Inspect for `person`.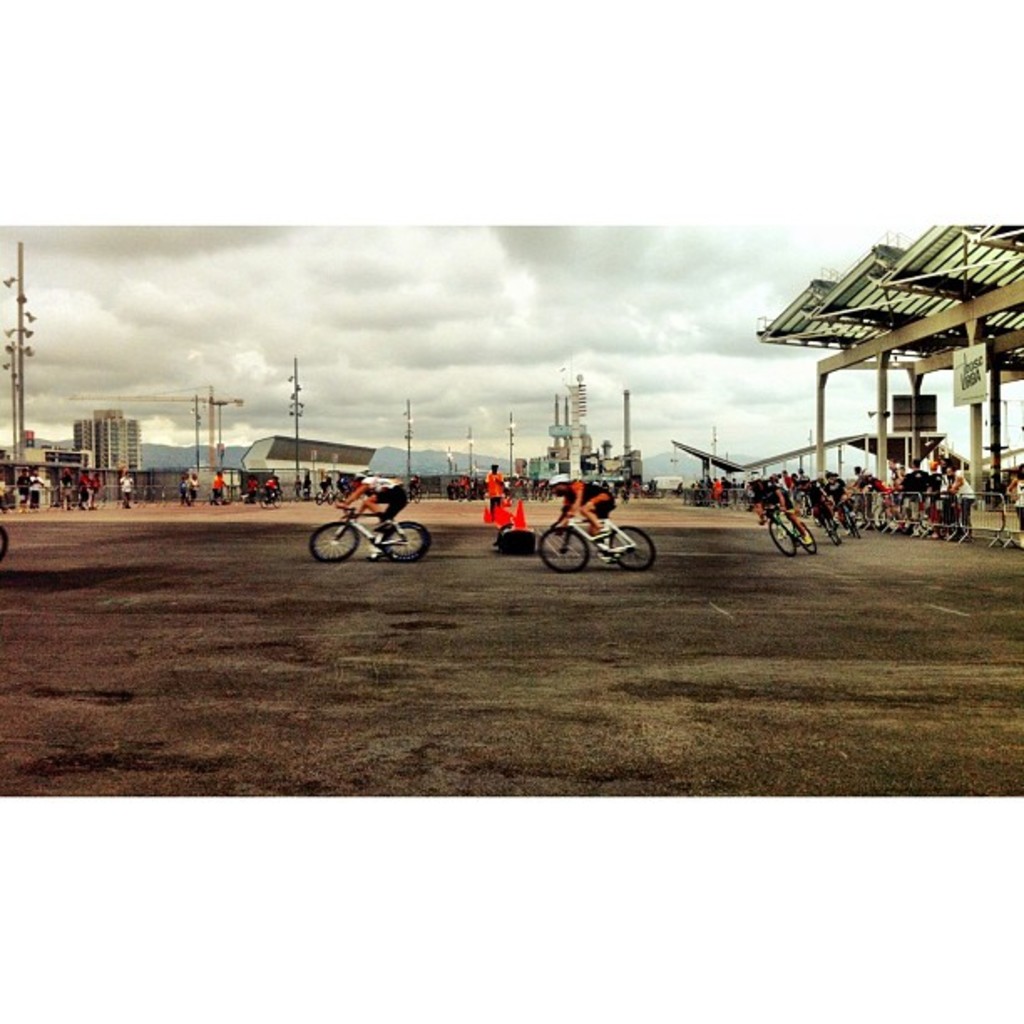
Inspection: x1=544 y1=467 x2=639 y2=572.
